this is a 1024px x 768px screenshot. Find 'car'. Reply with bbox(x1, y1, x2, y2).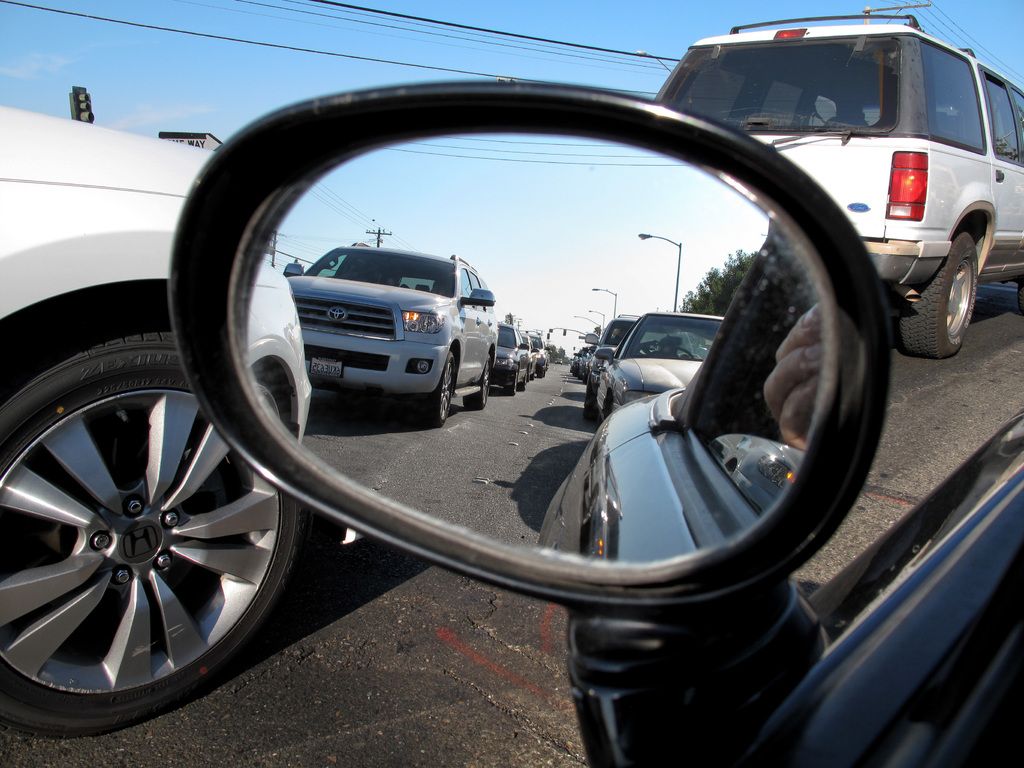
bbox(0, 105, 303, 736).
